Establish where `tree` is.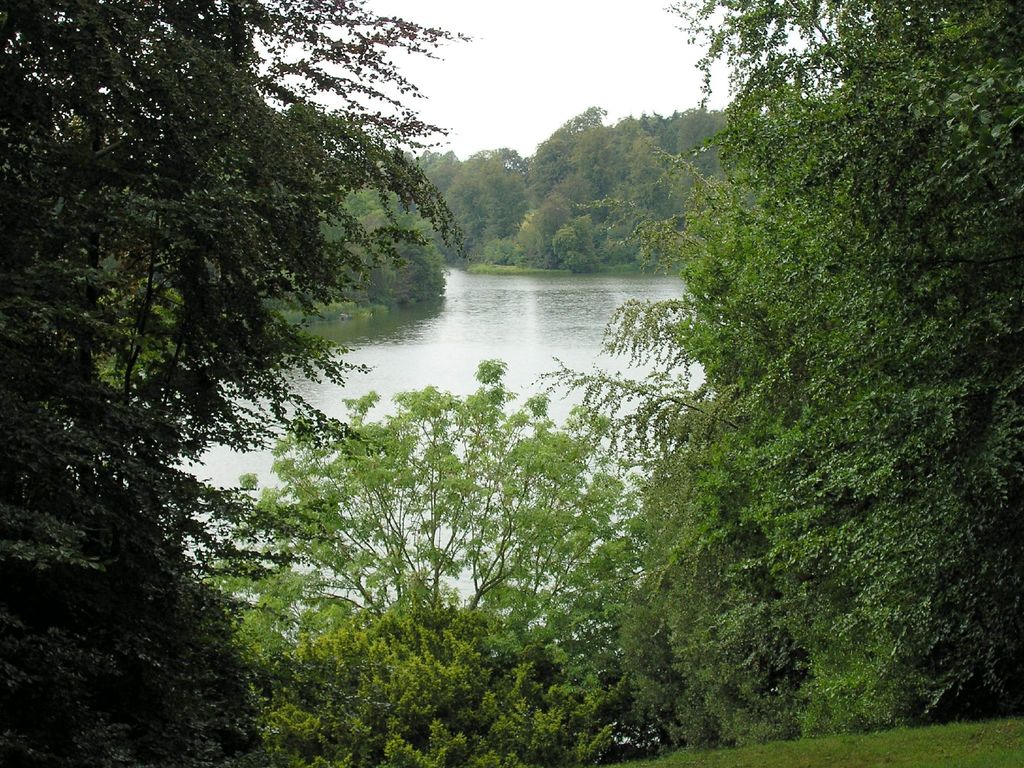
Established at [x1=532, y1=113, x2=602, y2=199].
